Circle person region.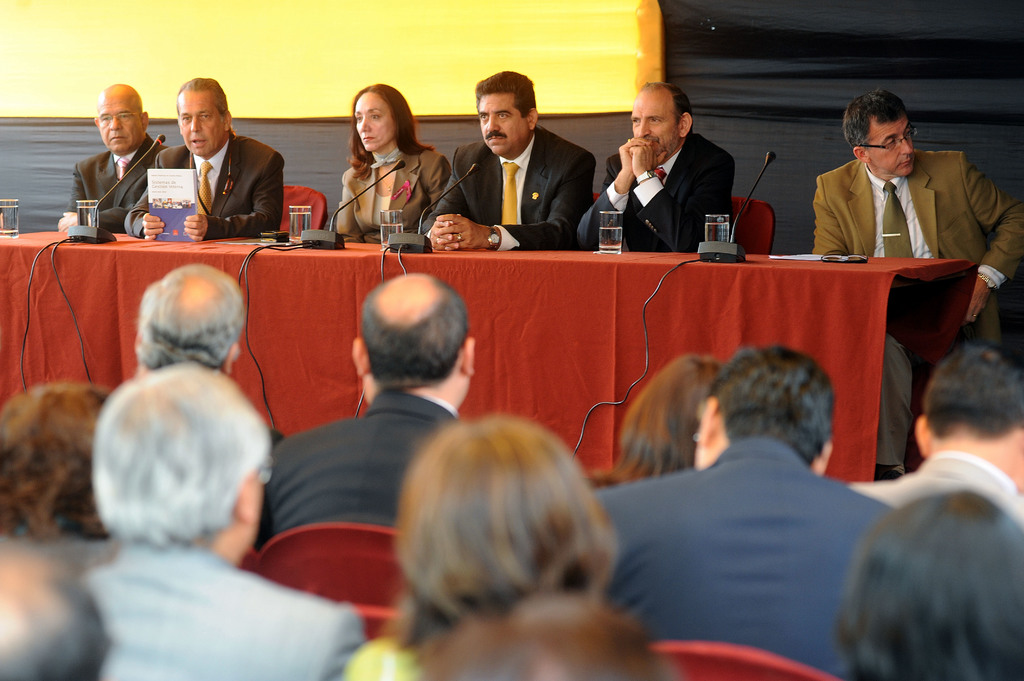
Region: locate(136, 253, 245, 381).
